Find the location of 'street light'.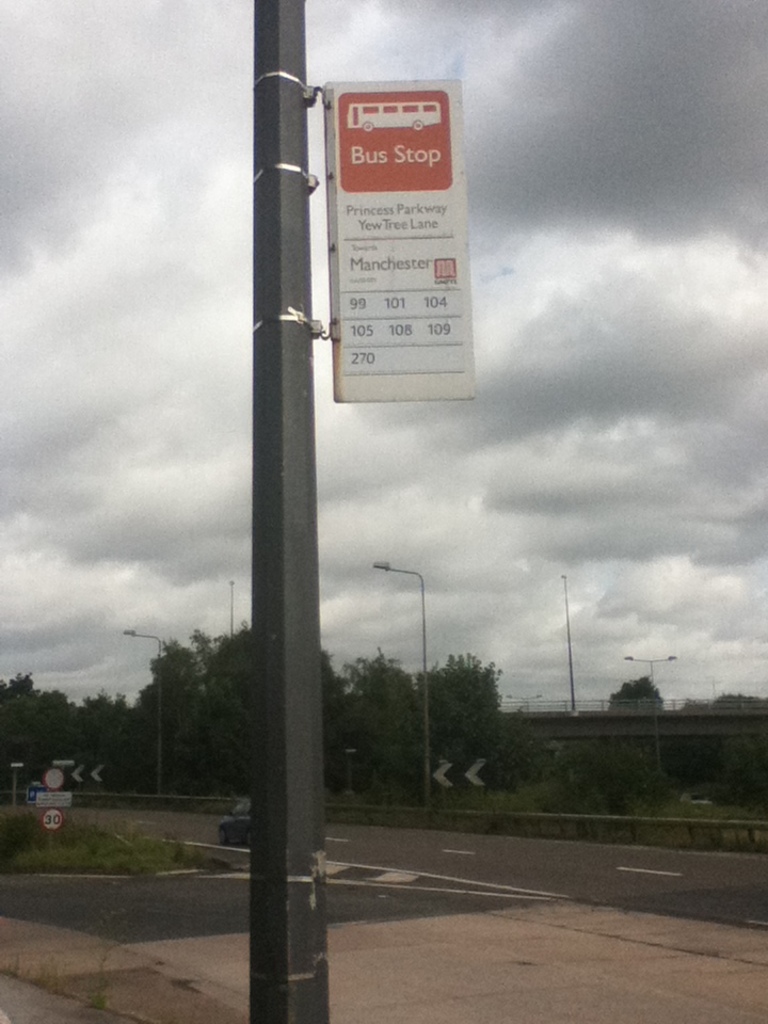
Location: bbox=(621, 653, 679, 768).
